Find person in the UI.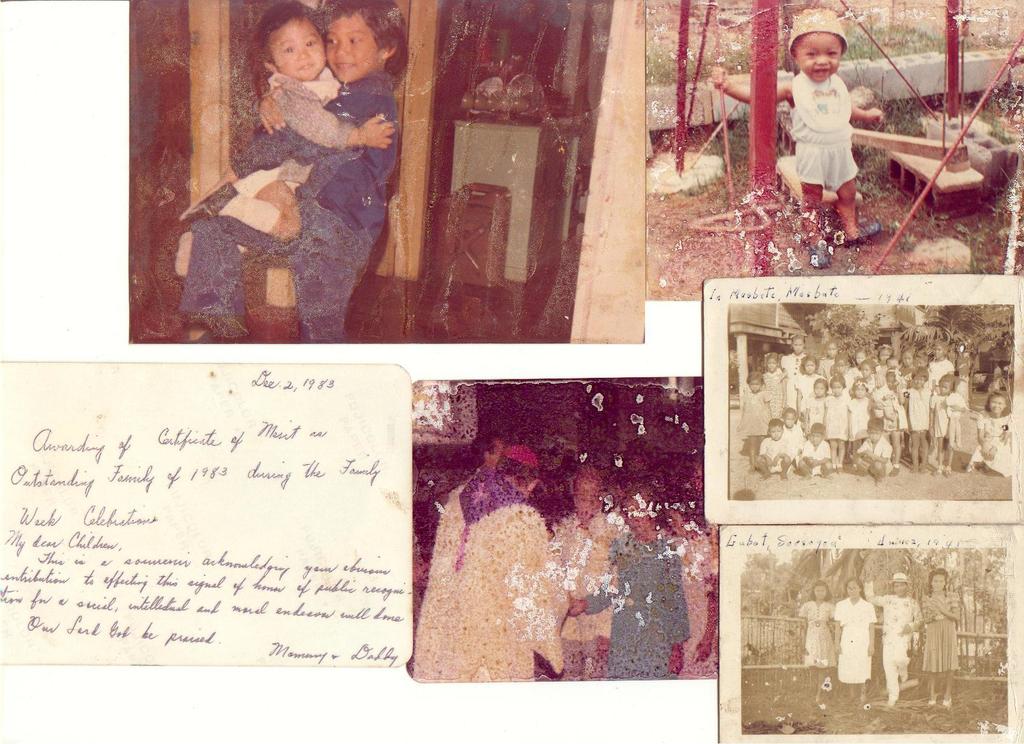
UI element at {"left": 989, "top": 363, "right": 1002, "bottom": 392}.
